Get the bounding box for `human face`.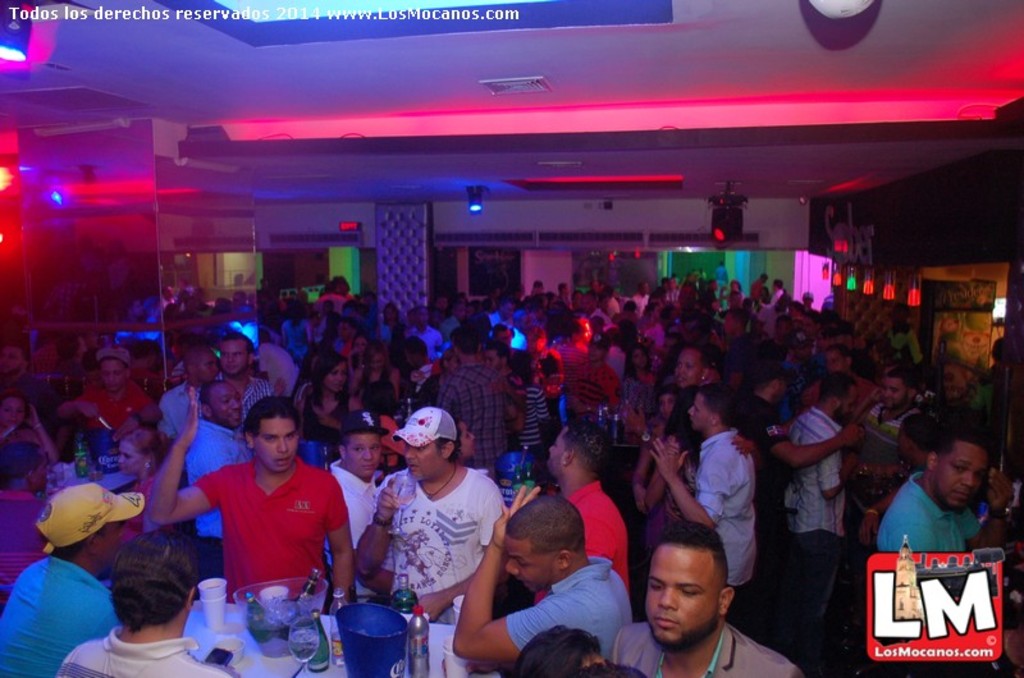
x1=504, y1=533, x2=547, y2=595.
